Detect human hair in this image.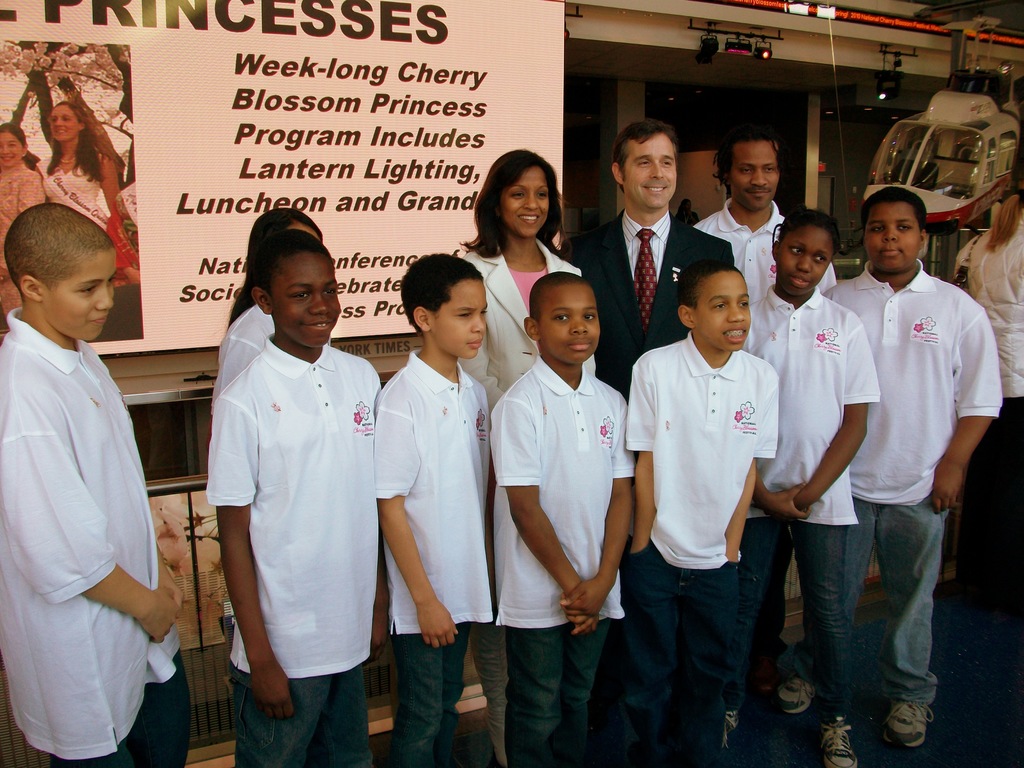
Detection: bbox(678, 258, 747, 312).
